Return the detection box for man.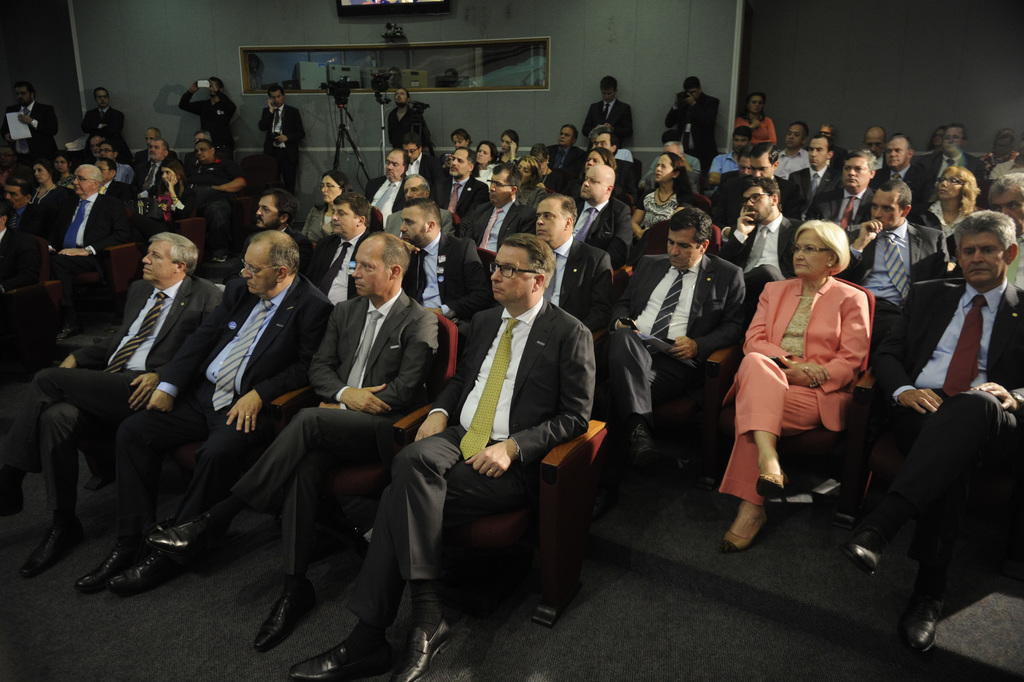
x1=837, y1=181, x2=959, y2=407.
